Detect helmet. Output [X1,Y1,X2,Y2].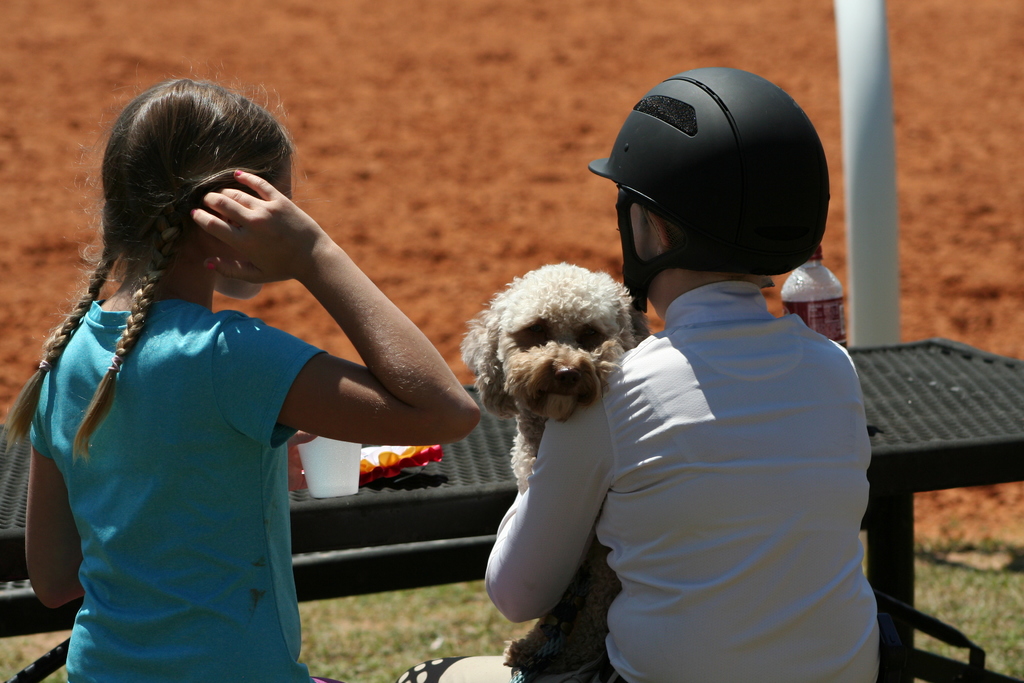
[586,64,851,338].
